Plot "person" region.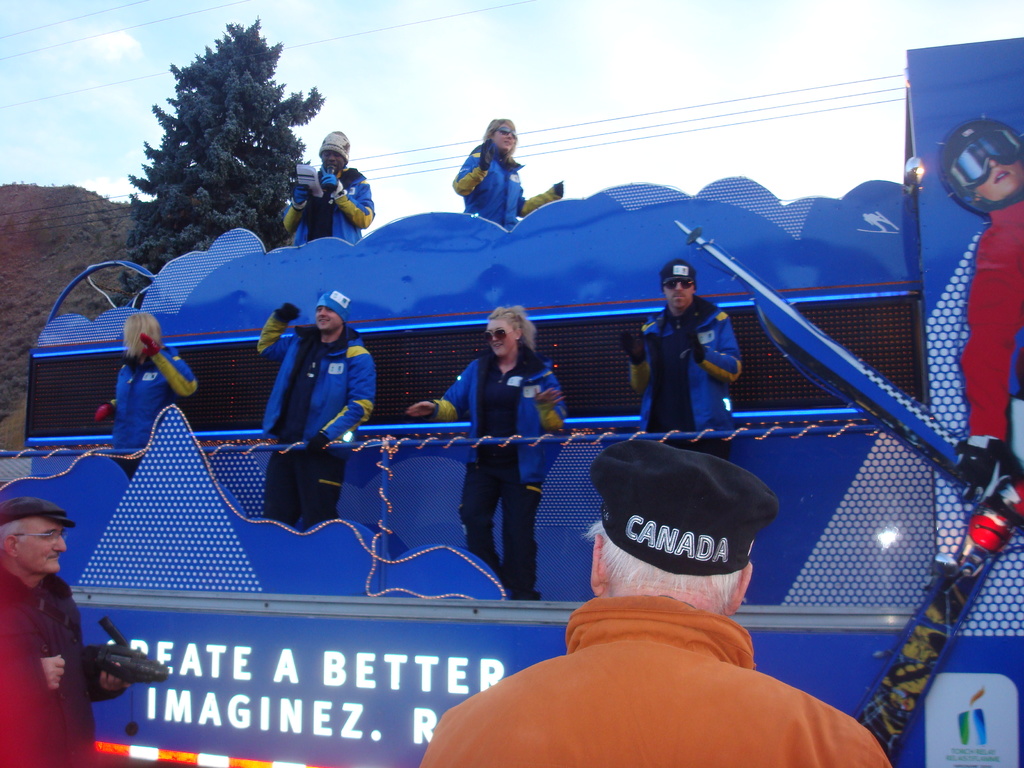
Plotted at [left=93, top=311, right=198, bottom=475].
